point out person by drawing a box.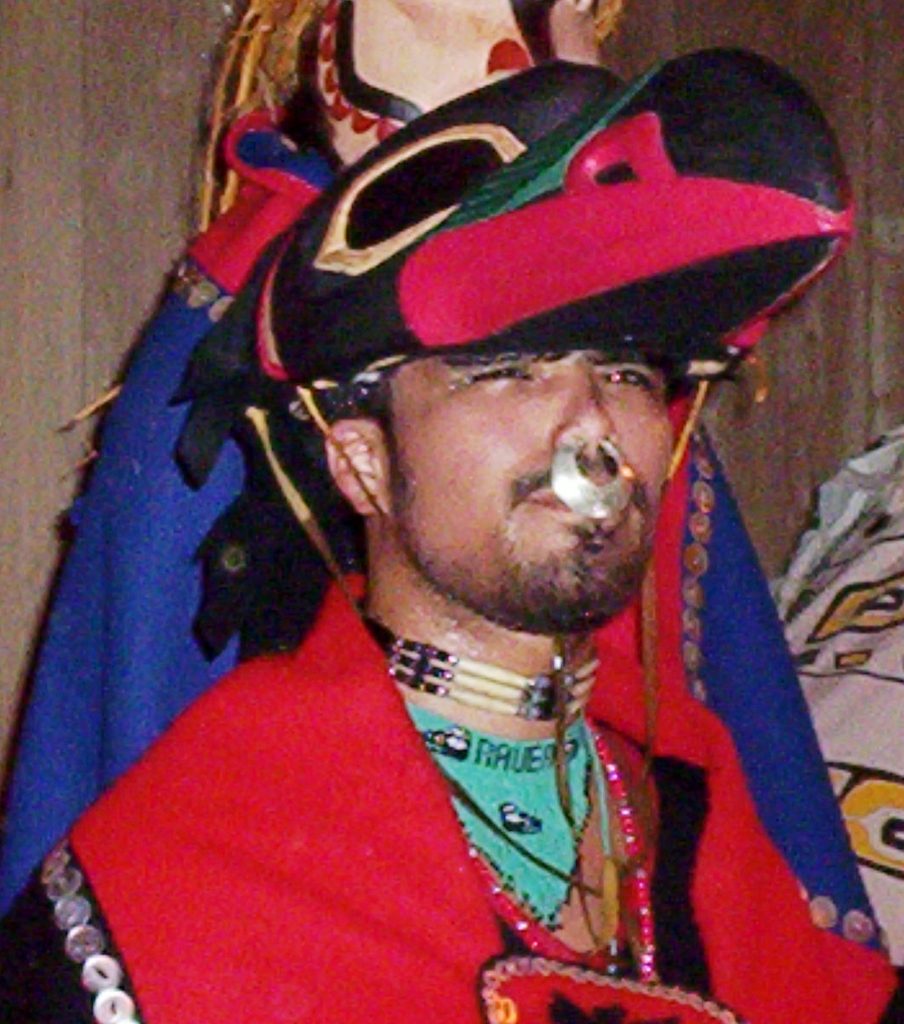
<box>0,57,903,1023</box>.
